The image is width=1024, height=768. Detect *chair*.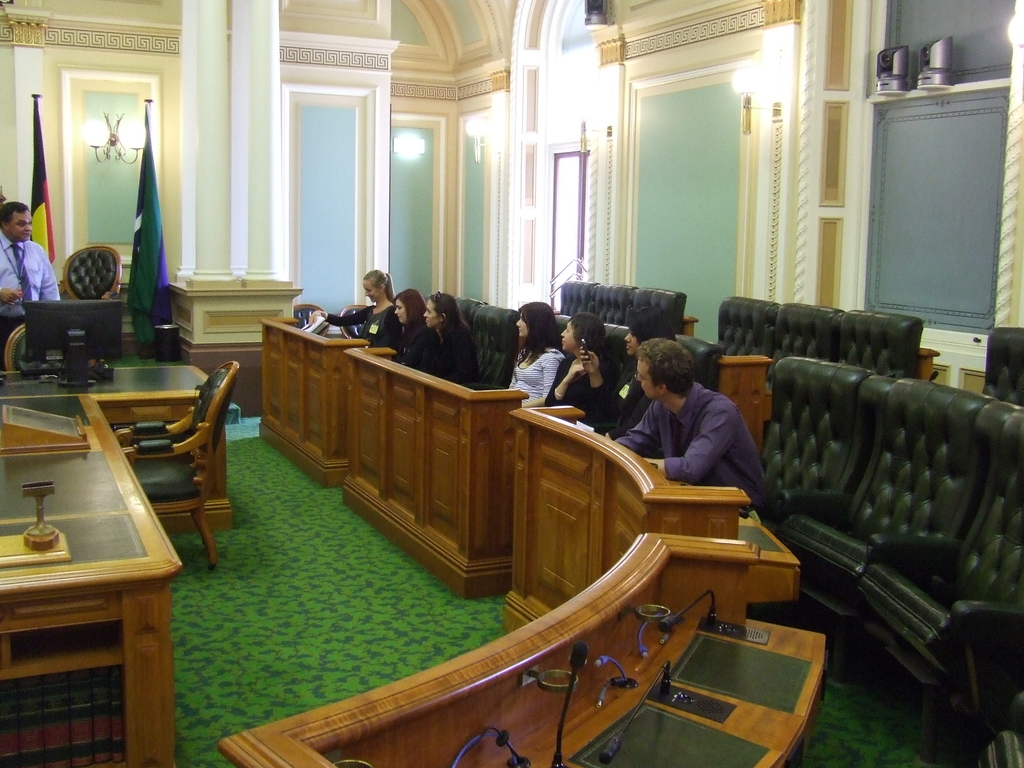
Detection: BBox(674, 332, 717, 394).
